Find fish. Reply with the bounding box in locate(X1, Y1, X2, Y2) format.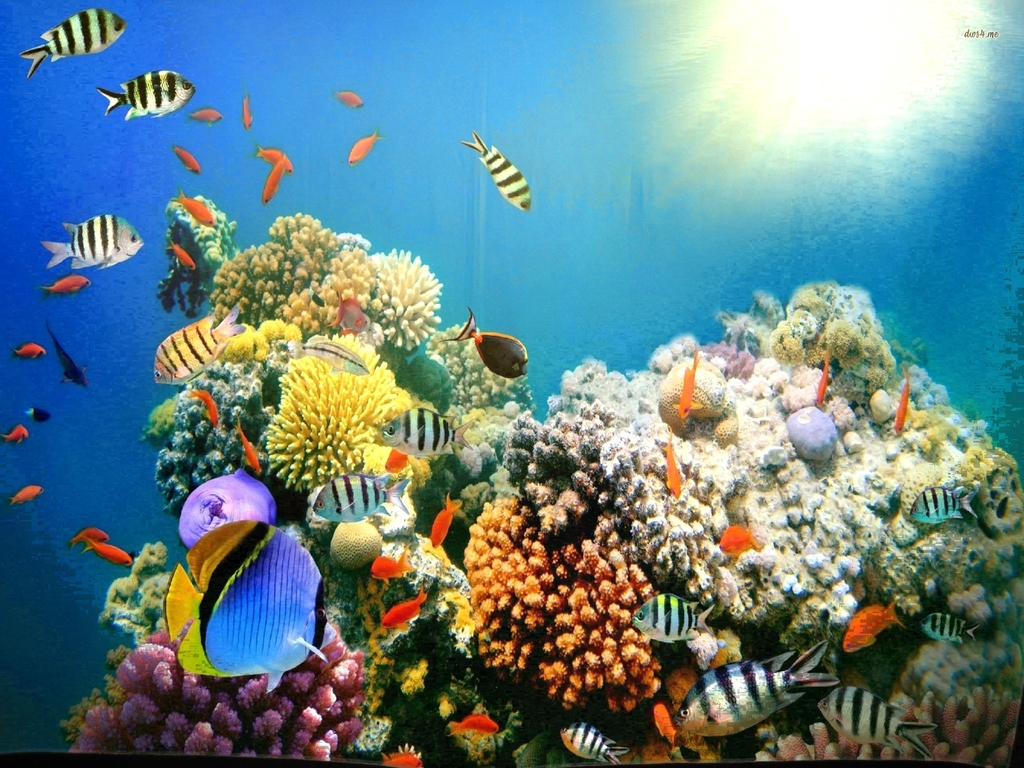
locate(165, 239, 198, 268).
